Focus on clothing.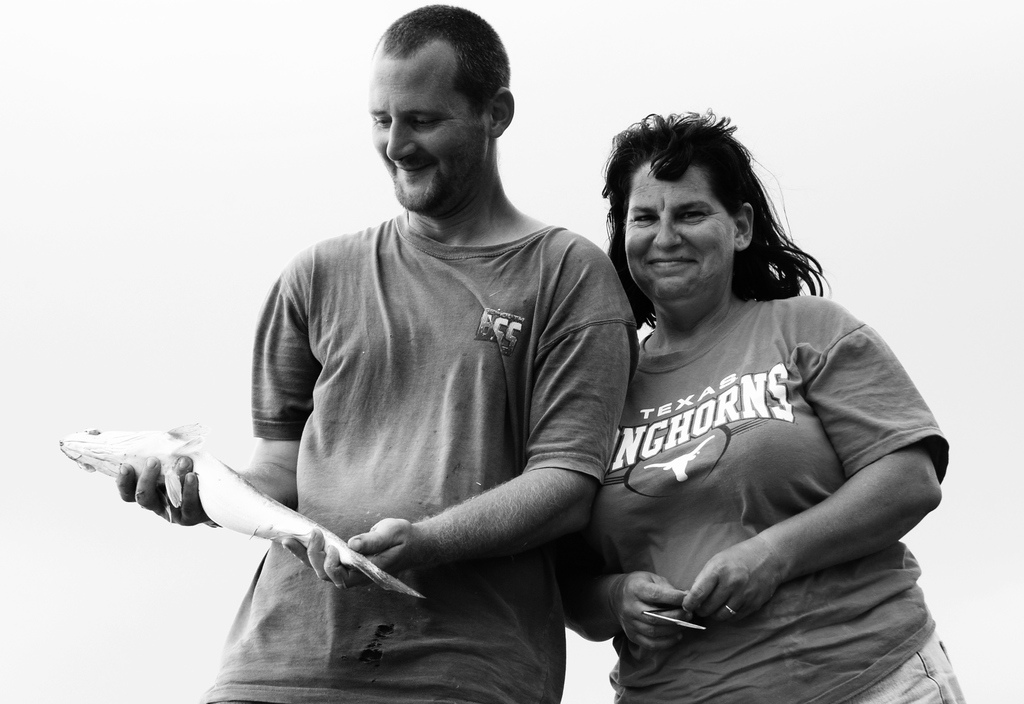
Focused at locate(204, 213, 633, 703).
